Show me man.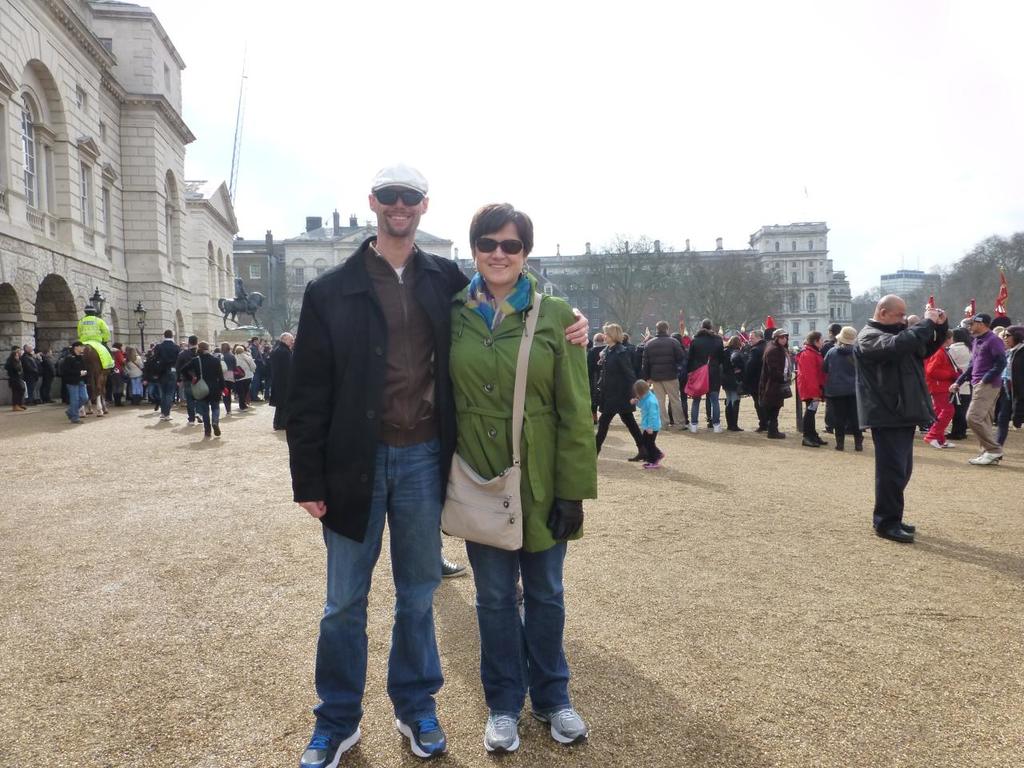
man is here: region(154, 330, 179, 421).
